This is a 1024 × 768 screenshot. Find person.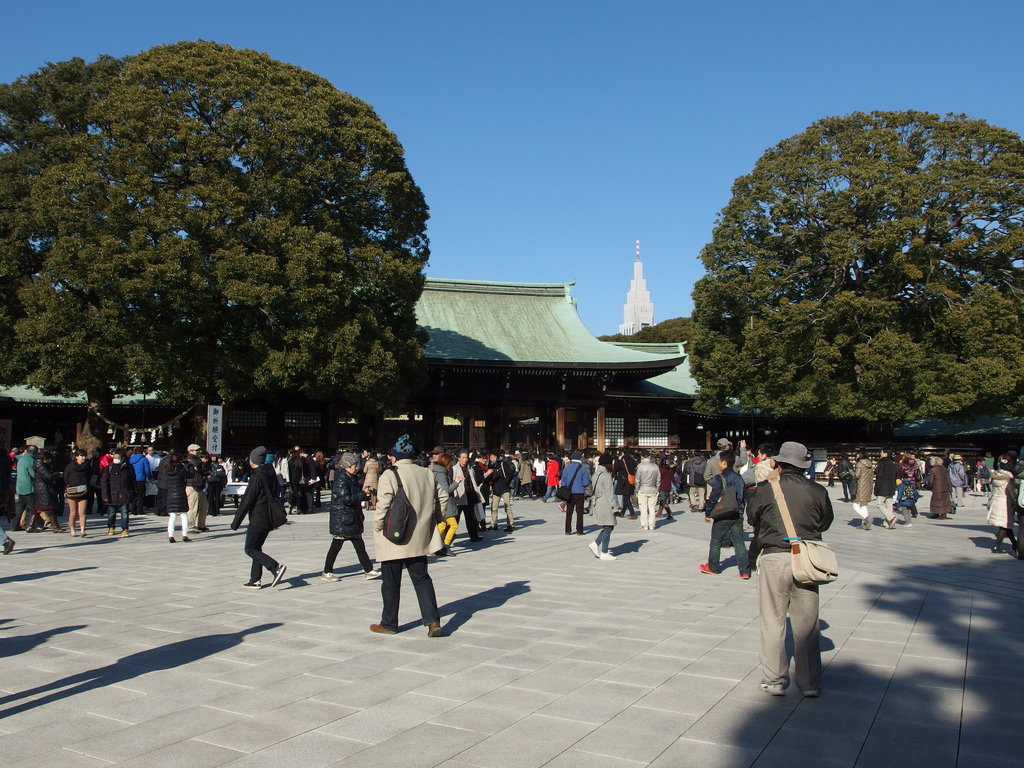
Bounding box: 128:446:153:516.
